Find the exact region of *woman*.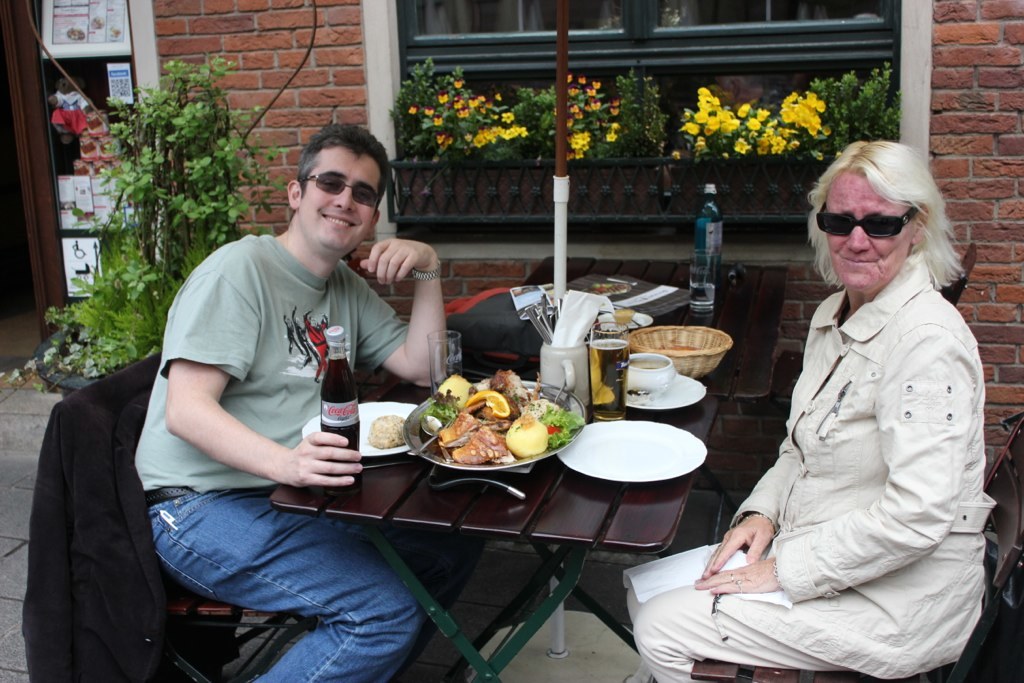
Exact region: l=721, t=133, r=1003, b=678.
